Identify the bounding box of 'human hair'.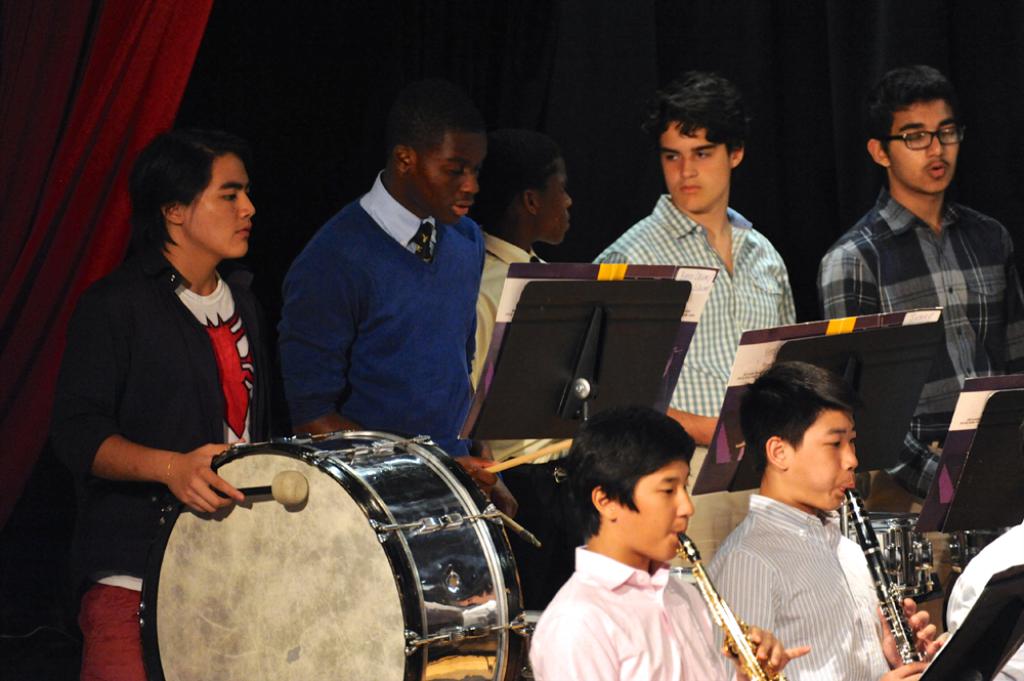
642, 69, 750, 165.
